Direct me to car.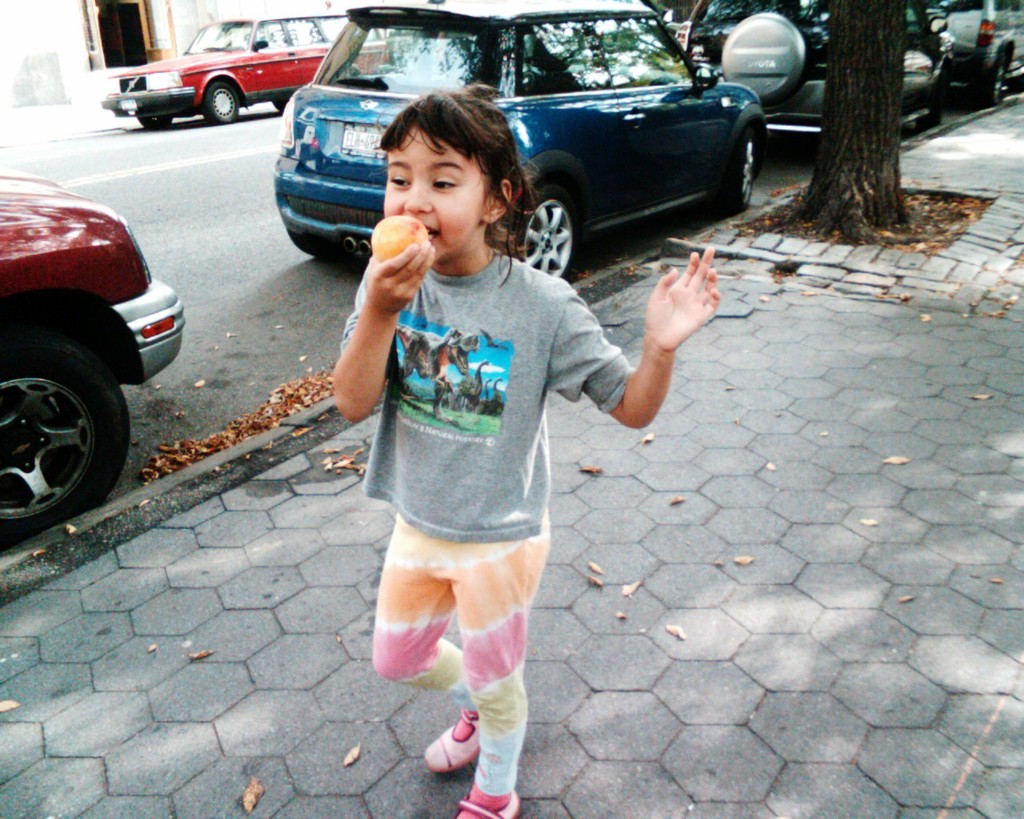
Direction: x1=269 y1=0 x2=770 y2=287.
